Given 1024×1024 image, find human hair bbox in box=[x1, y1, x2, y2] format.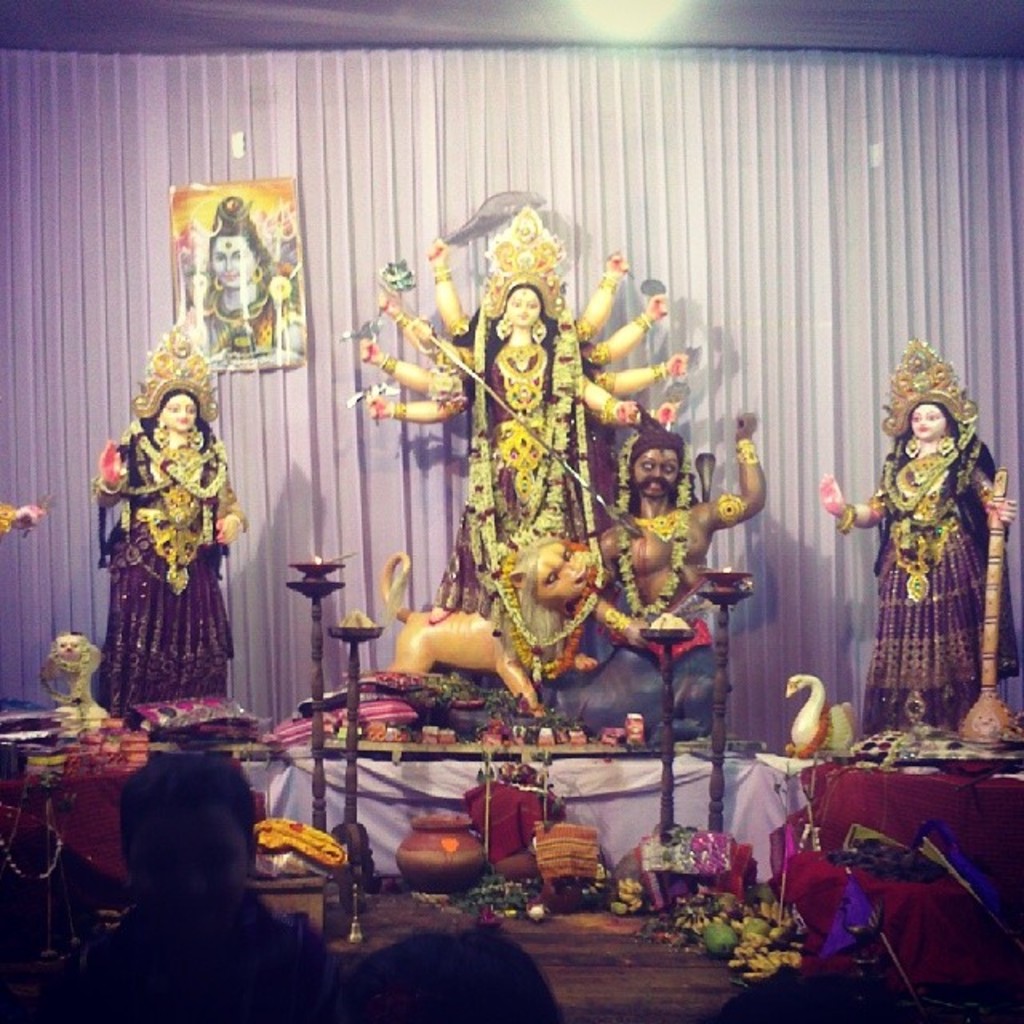
box=[139, 387, 214, 451].
